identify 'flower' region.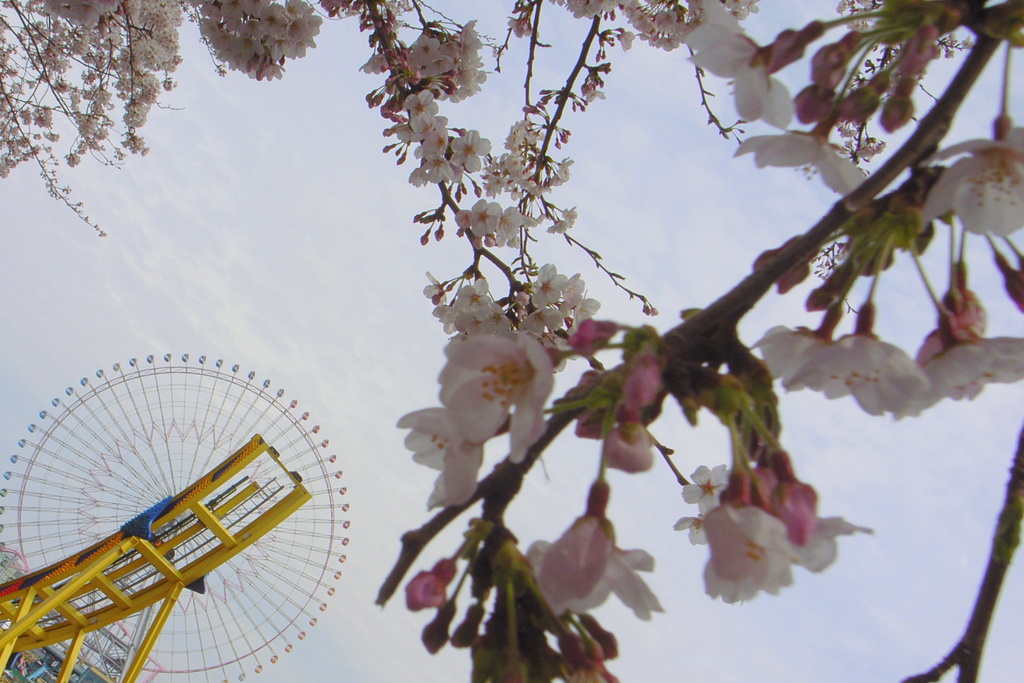
Region: l=754, t=304, r=837, b=396.
